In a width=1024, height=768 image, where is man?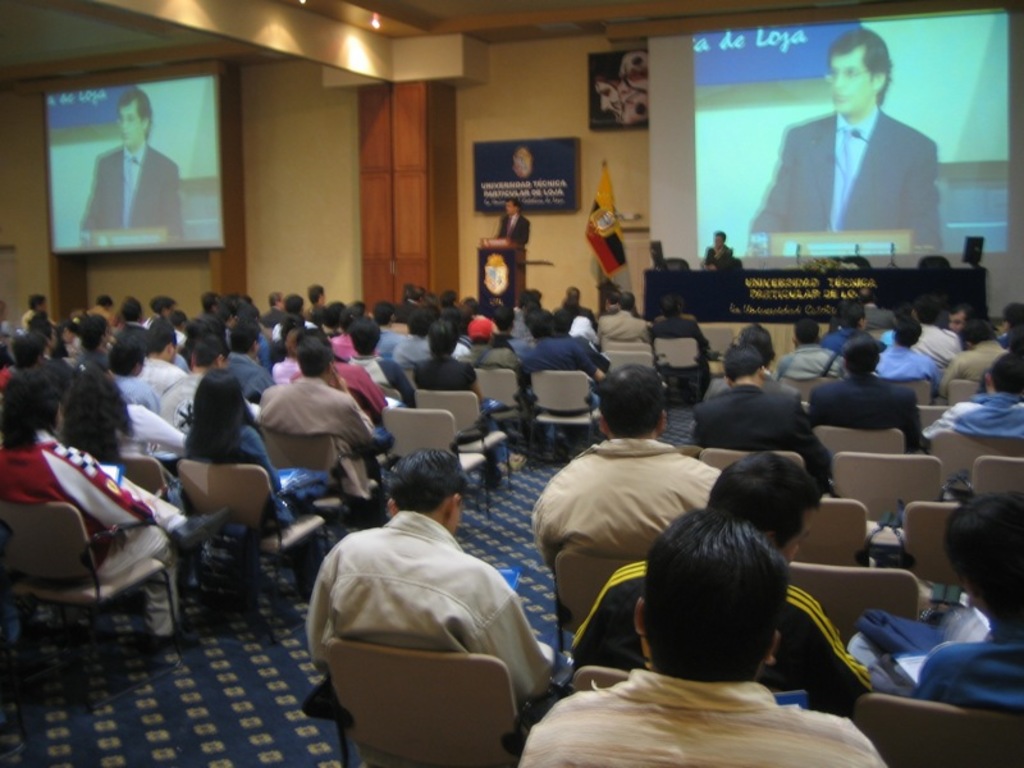
696,228,732,266.
